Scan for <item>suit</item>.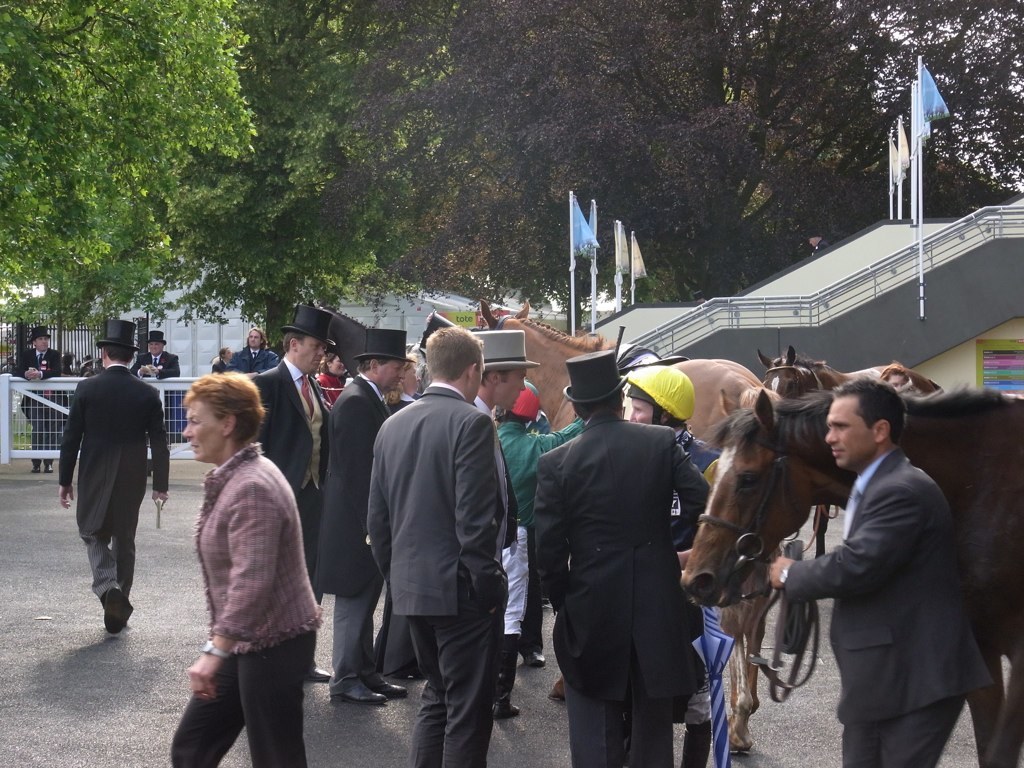
Scan result: [41,323,165,633].
